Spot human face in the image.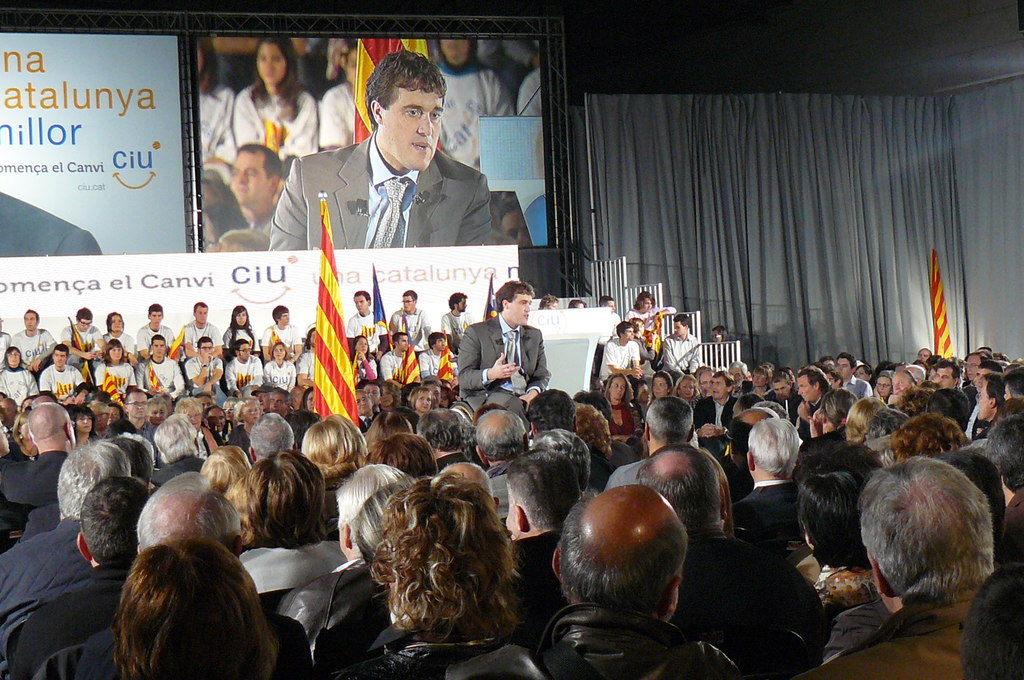
human face found at crop(223, 400, 234, 419).
